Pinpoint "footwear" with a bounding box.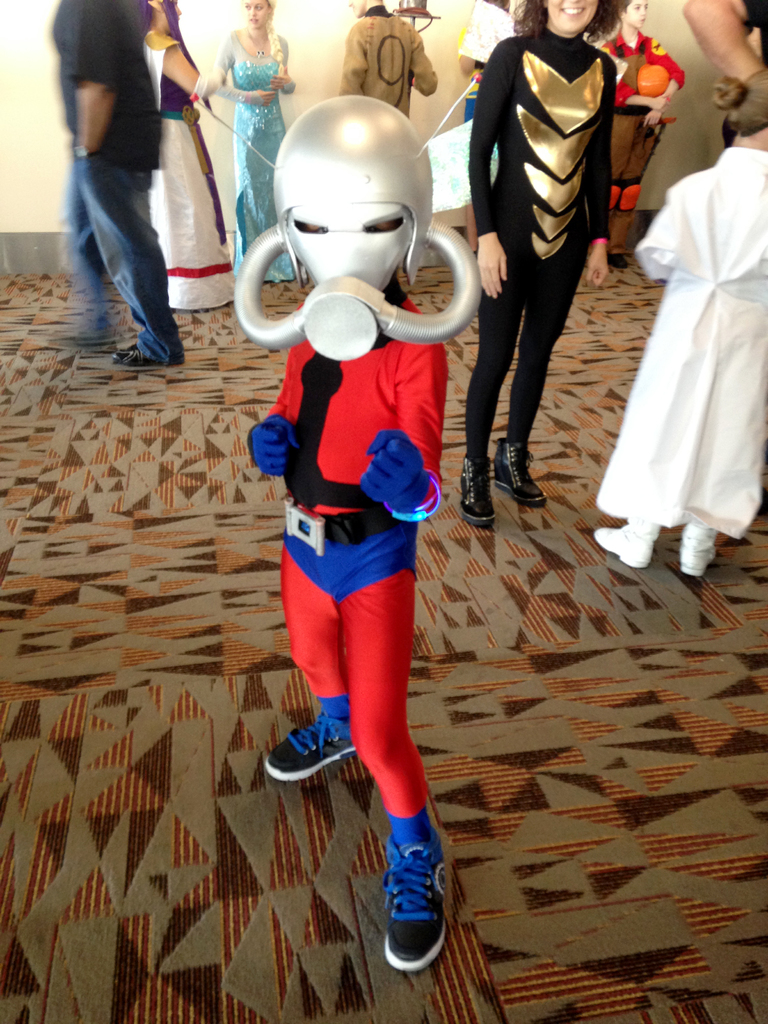
<region>683, 545, 717, 579</region>.
